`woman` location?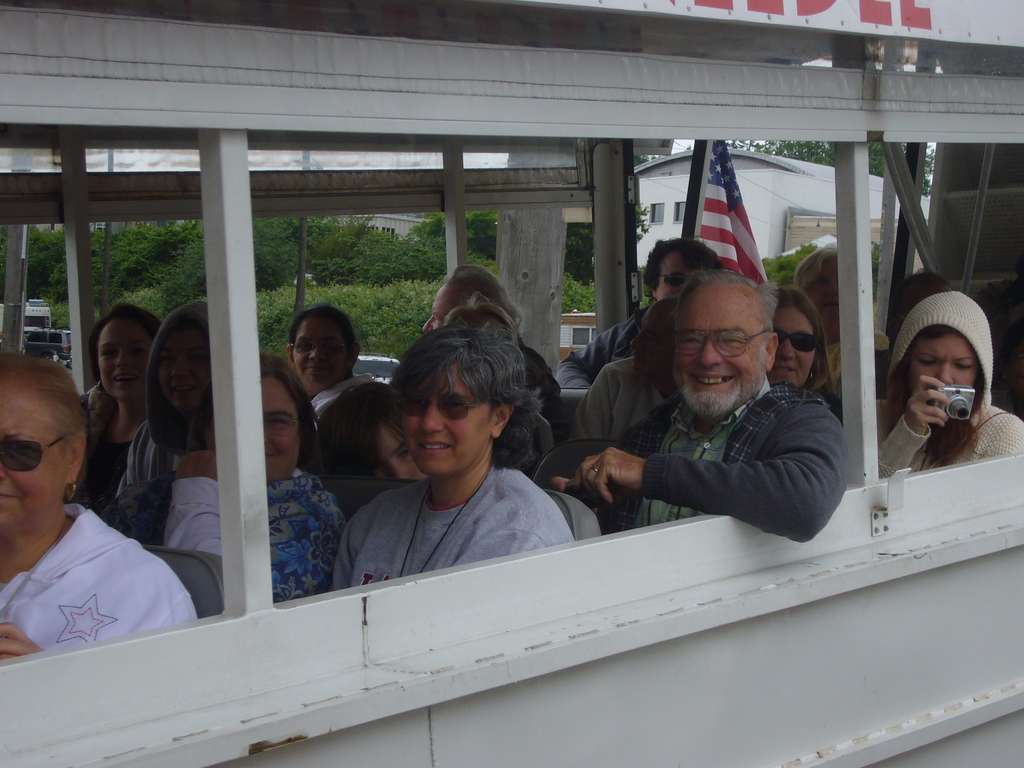
331 331 572 588
